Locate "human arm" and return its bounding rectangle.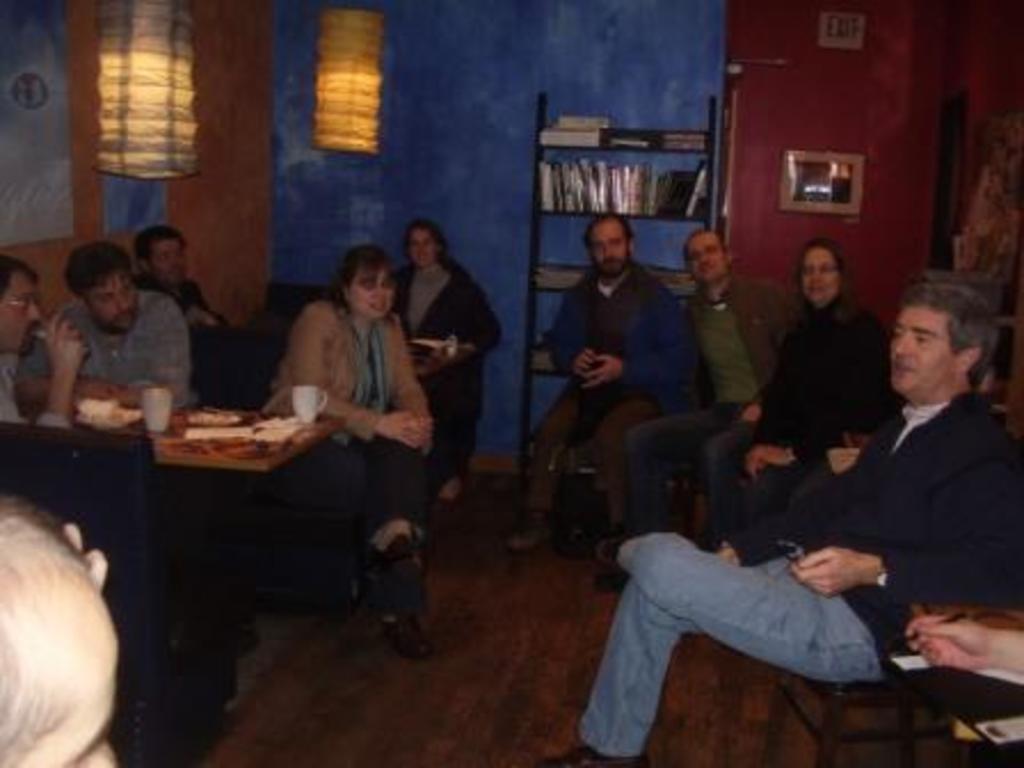
[x1=16, y1=311, x2=114, y2=407].
